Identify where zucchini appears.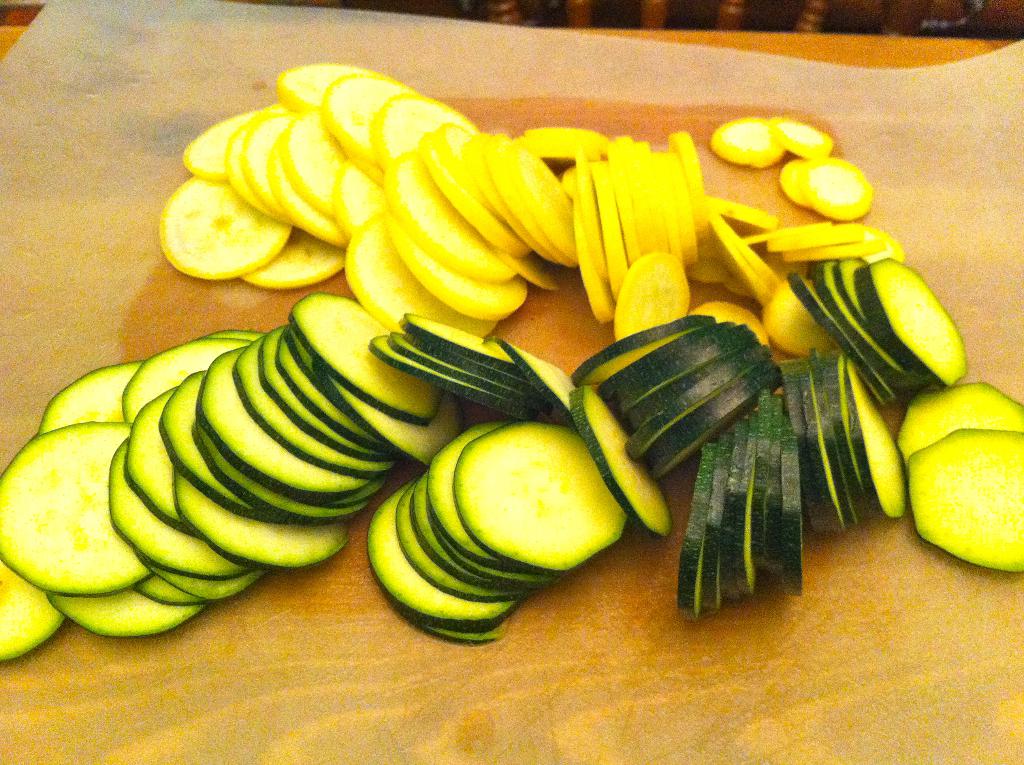
Appears at detection(904, 428, 1023, 577).
